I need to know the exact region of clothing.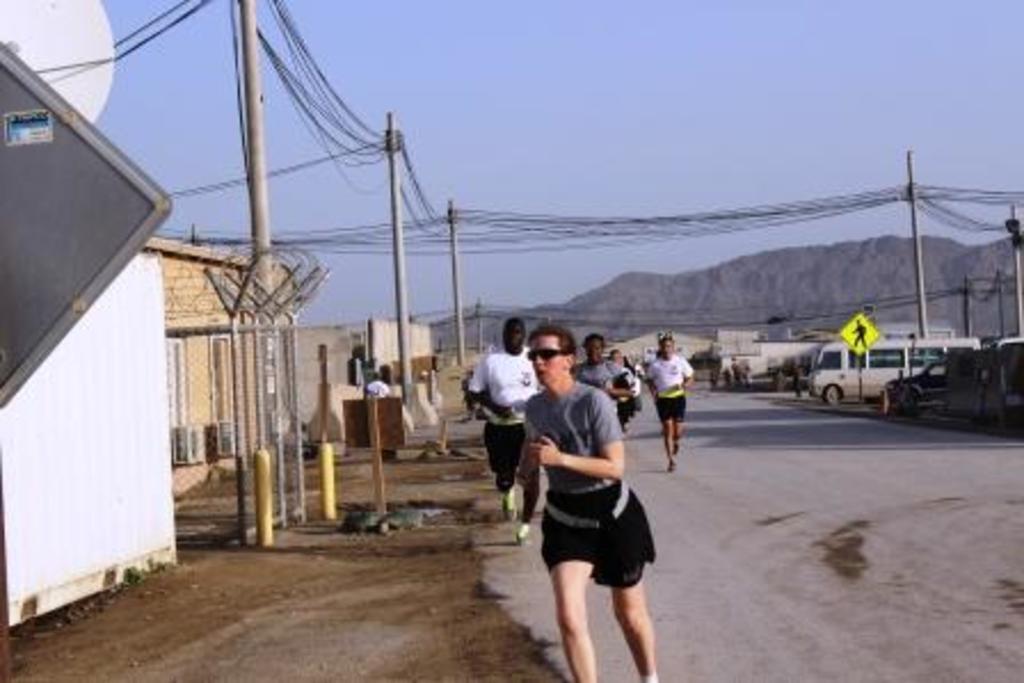
Region: region(569, 363, 624, 413).
